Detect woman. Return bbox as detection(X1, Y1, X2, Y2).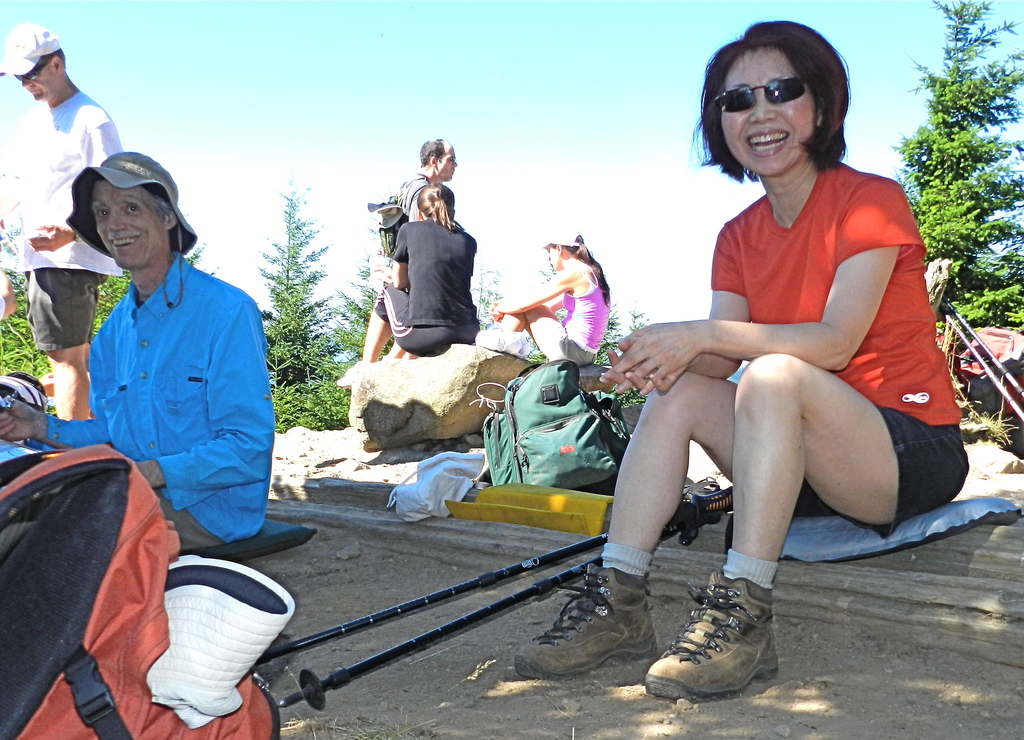
detection(635, 32, 943, 631).
